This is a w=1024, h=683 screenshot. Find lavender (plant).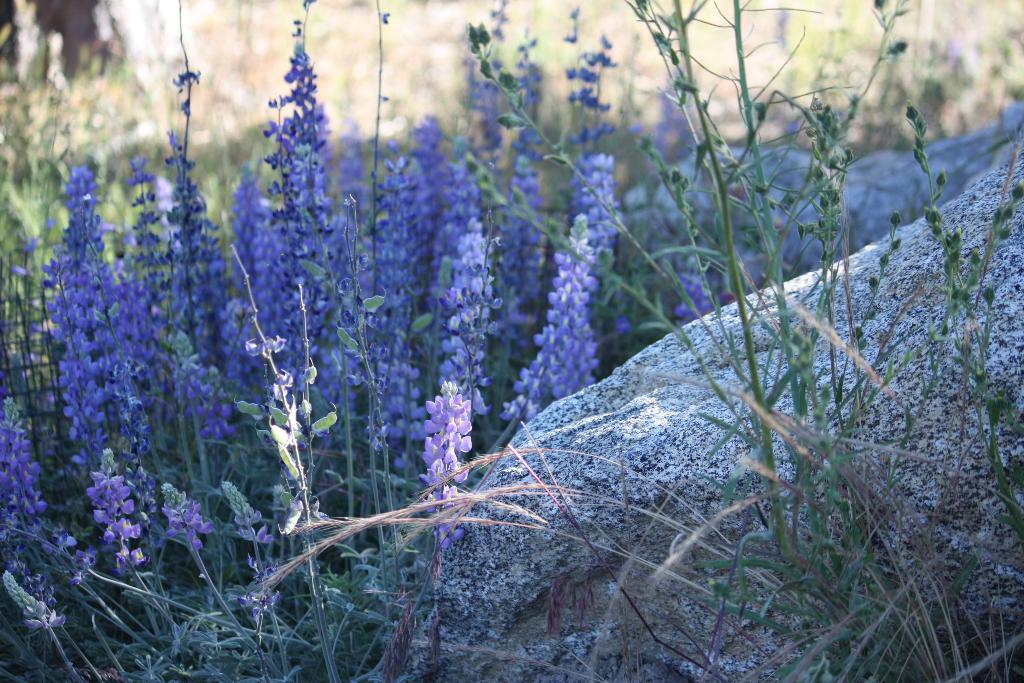
Bounding box: 512,214,598,435.
